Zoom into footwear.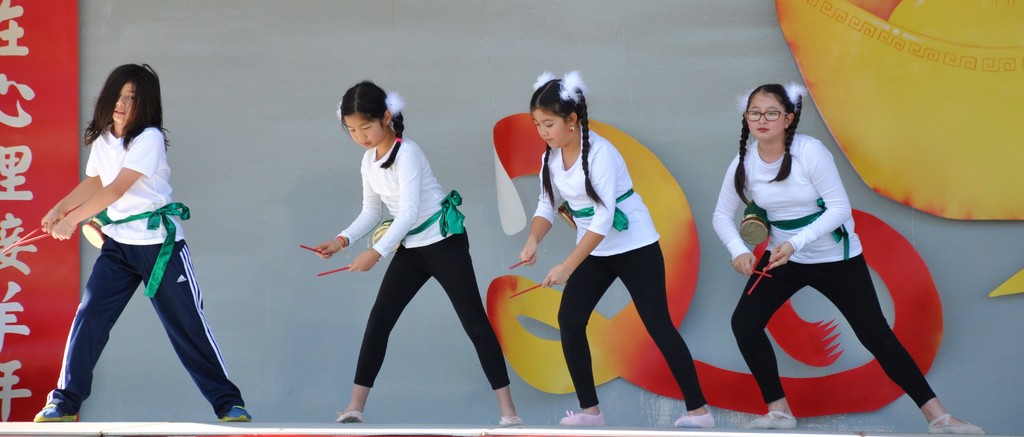
Zoom target: x1=559, y1=409, x2=604, y2=425.
